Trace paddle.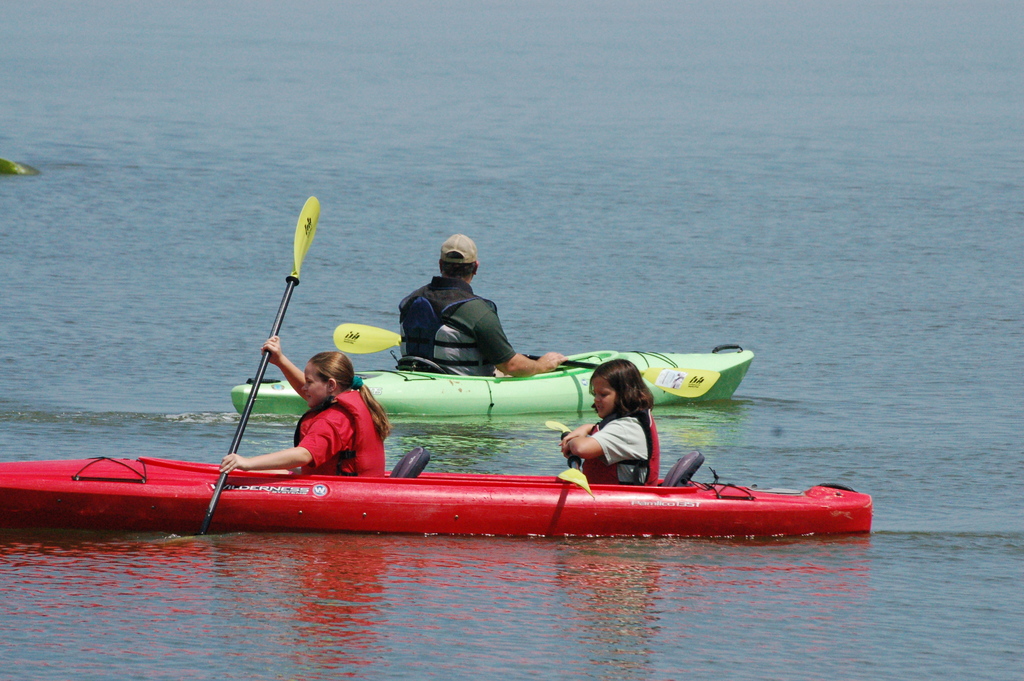
Traced to <region>333, 322, 721, 400</region>.
